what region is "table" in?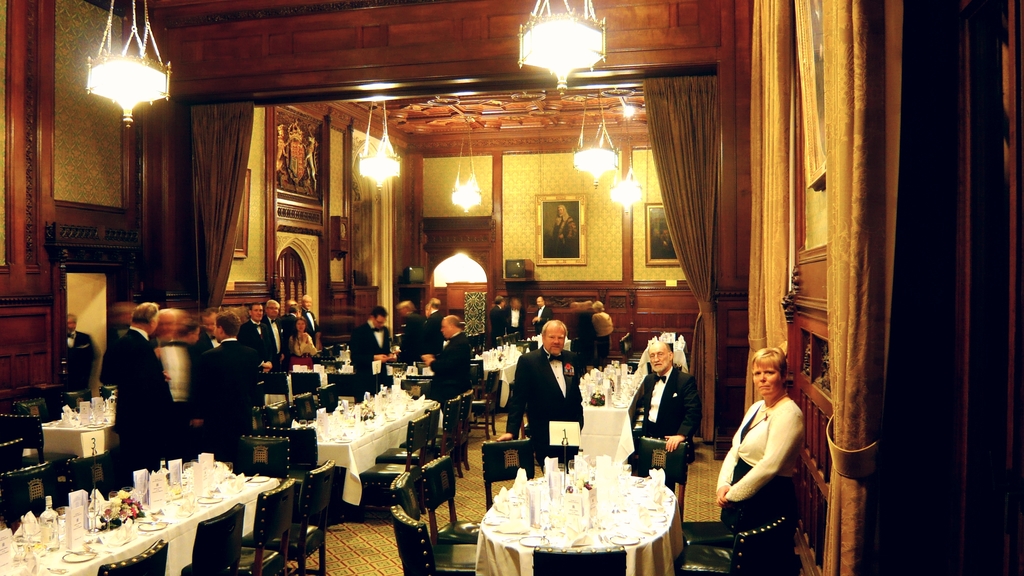
34 406 118 457.
